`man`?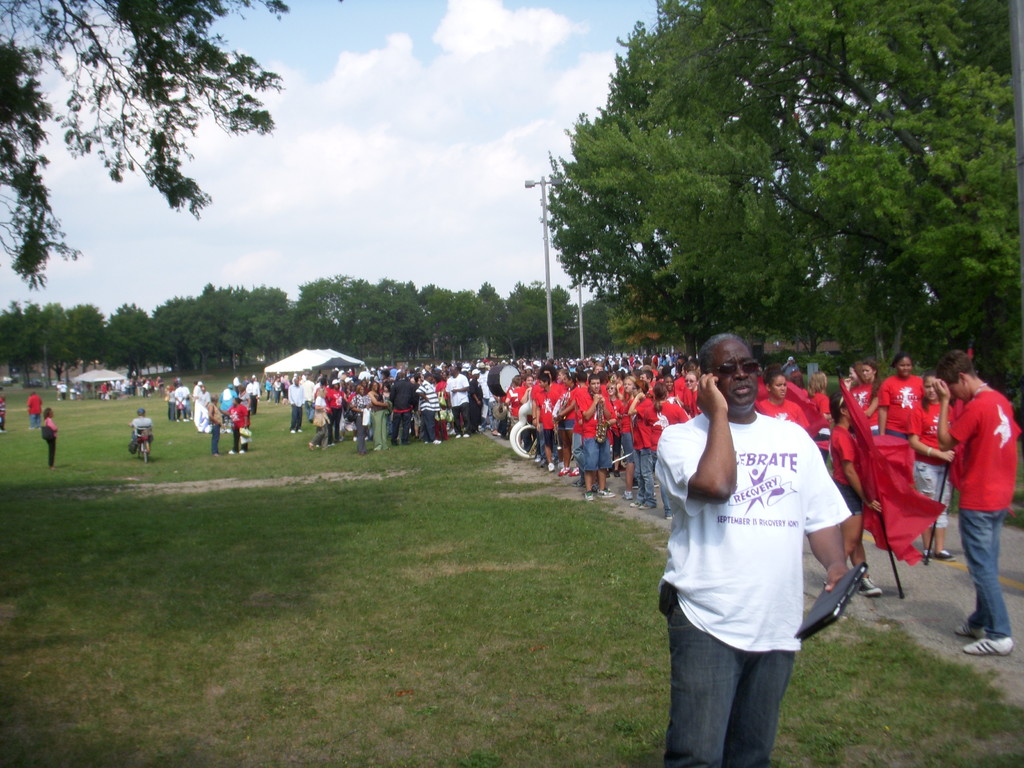
select_region(414, 365, 447, 442)
